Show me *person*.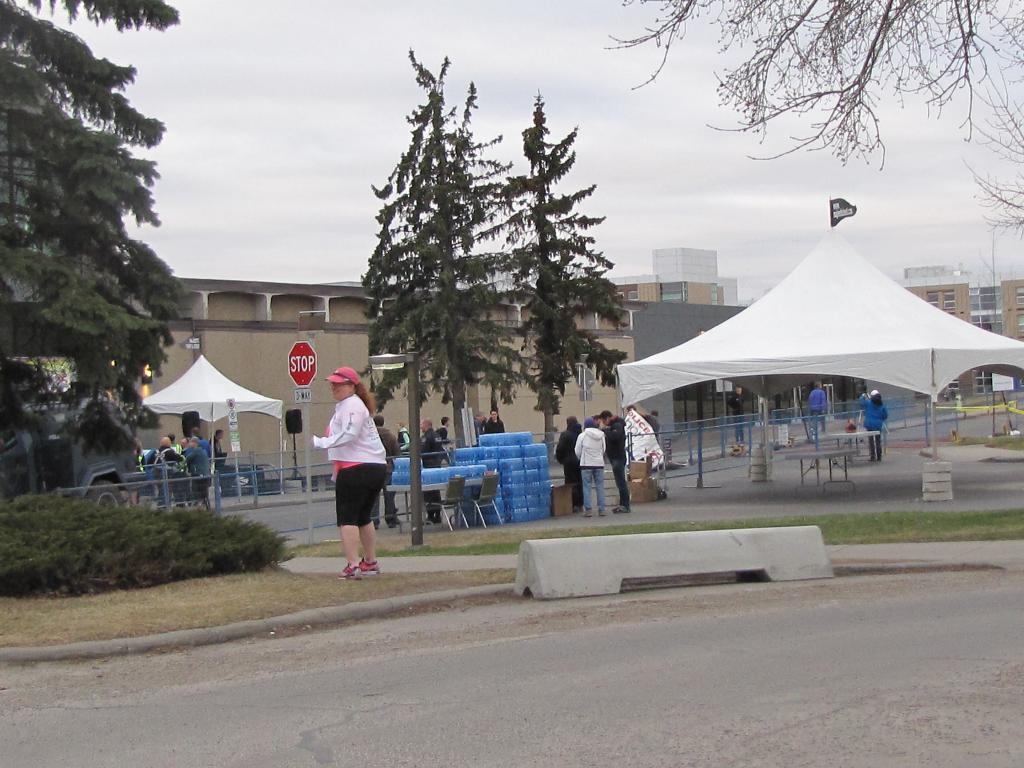
*person* is here: bbox(481, 406, 508, 433).
